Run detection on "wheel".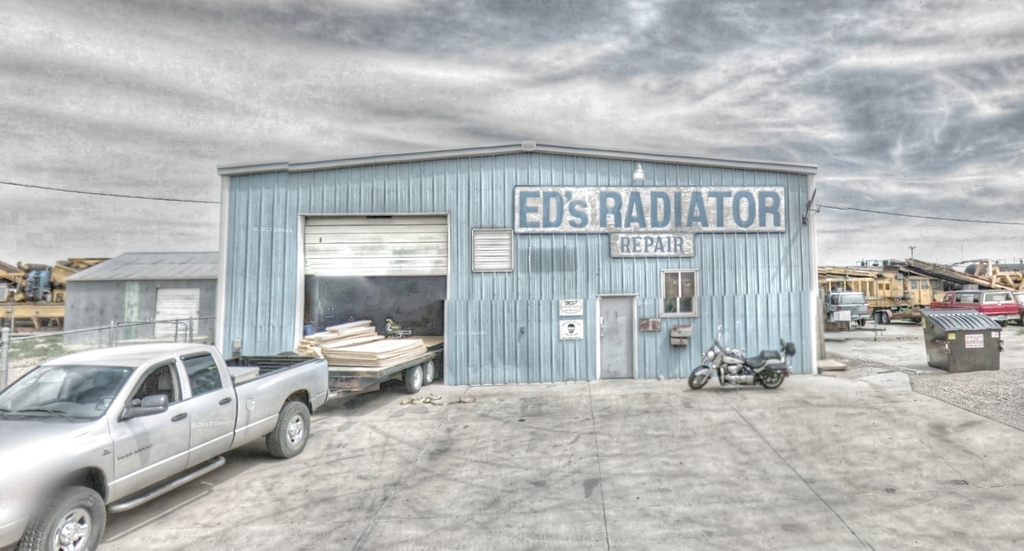
Result: 262/402/314/461.
